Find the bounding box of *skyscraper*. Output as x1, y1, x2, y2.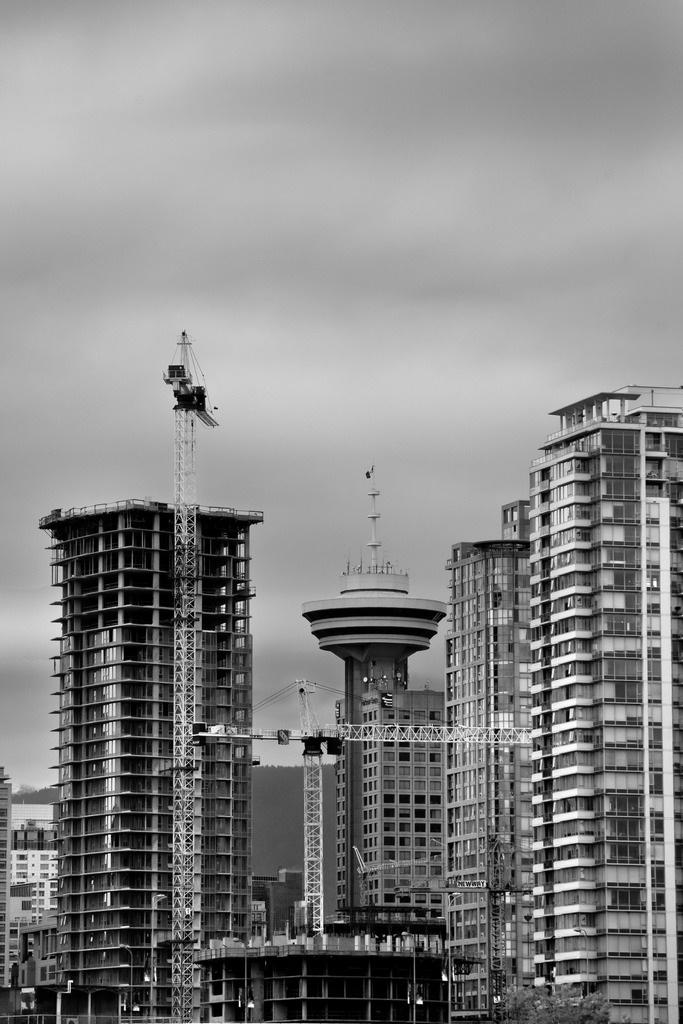
1, 764, 70, 1023.
